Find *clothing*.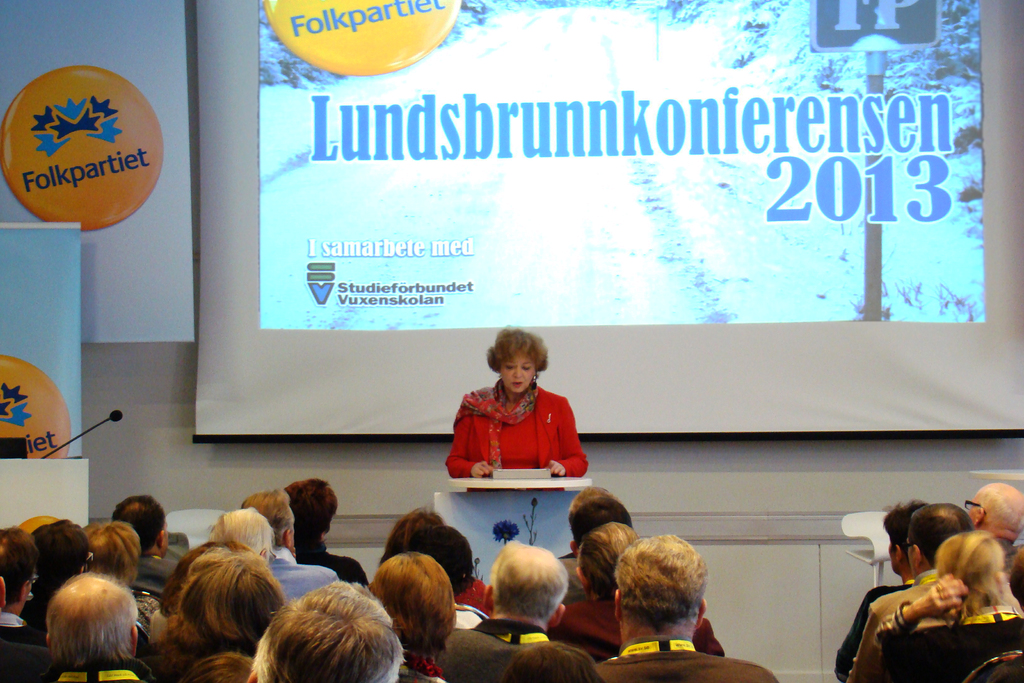
0 619 45 638.
